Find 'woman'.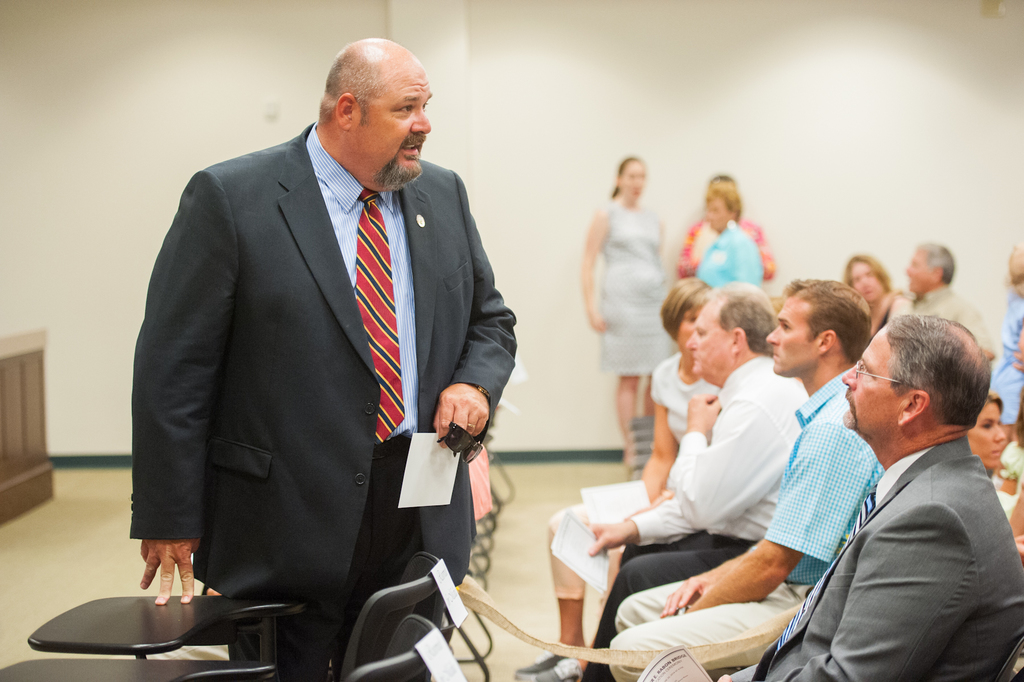
(x1=842, y1=252, x2=901, y2=349).
